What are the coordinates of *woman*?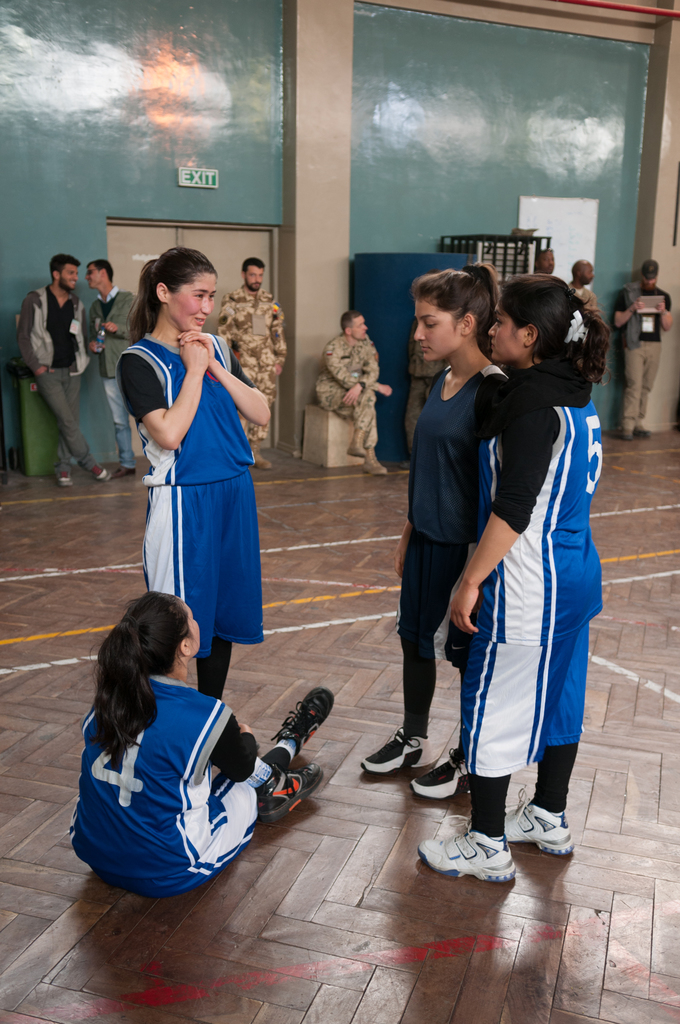
{"left": 355, "top": 266, "right": 509, "bottom": 802}.
